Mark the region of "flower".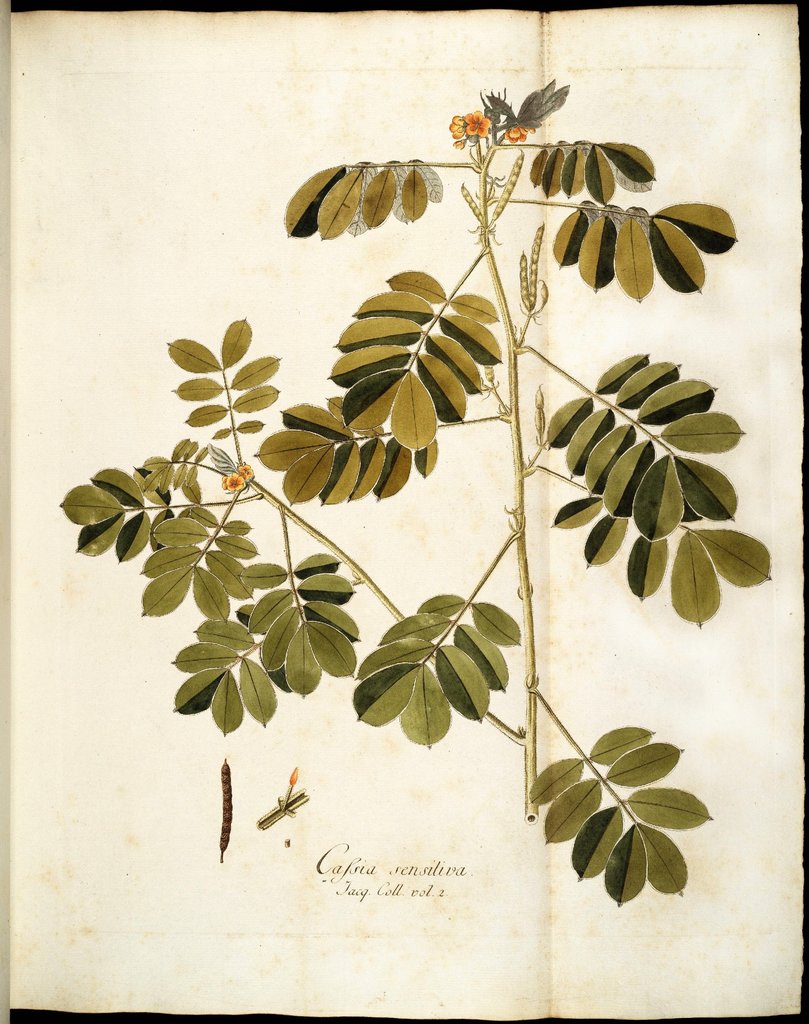
Region: 225/473/241/492.
